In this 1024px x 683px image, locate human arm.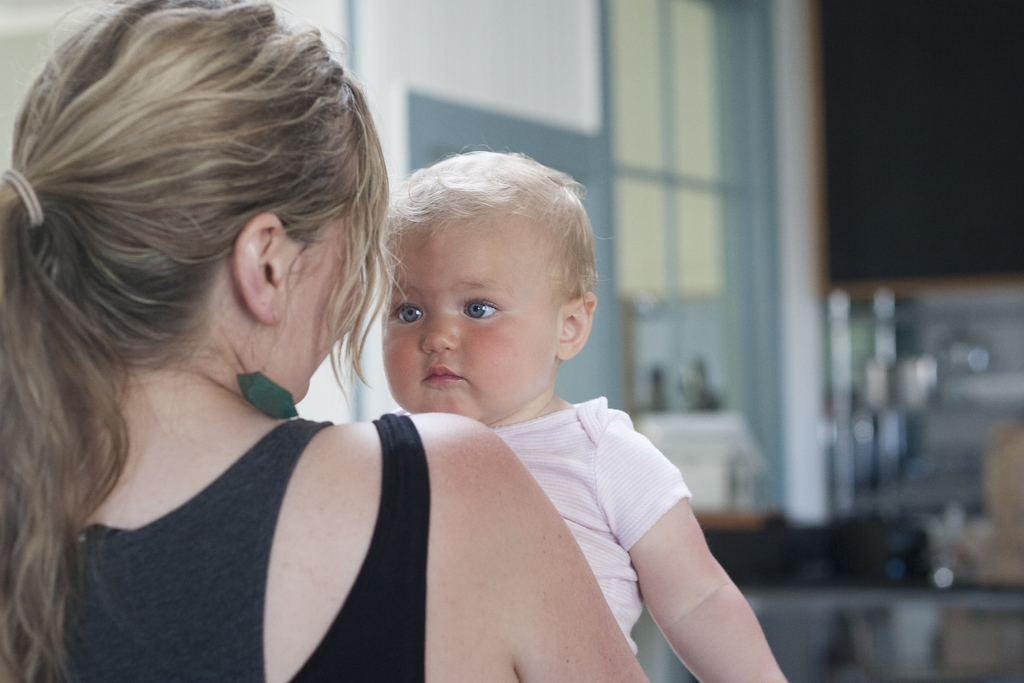
Bounding box: {"x1": 459, "y1": 409, "x2": 646, "y2": 680}.
